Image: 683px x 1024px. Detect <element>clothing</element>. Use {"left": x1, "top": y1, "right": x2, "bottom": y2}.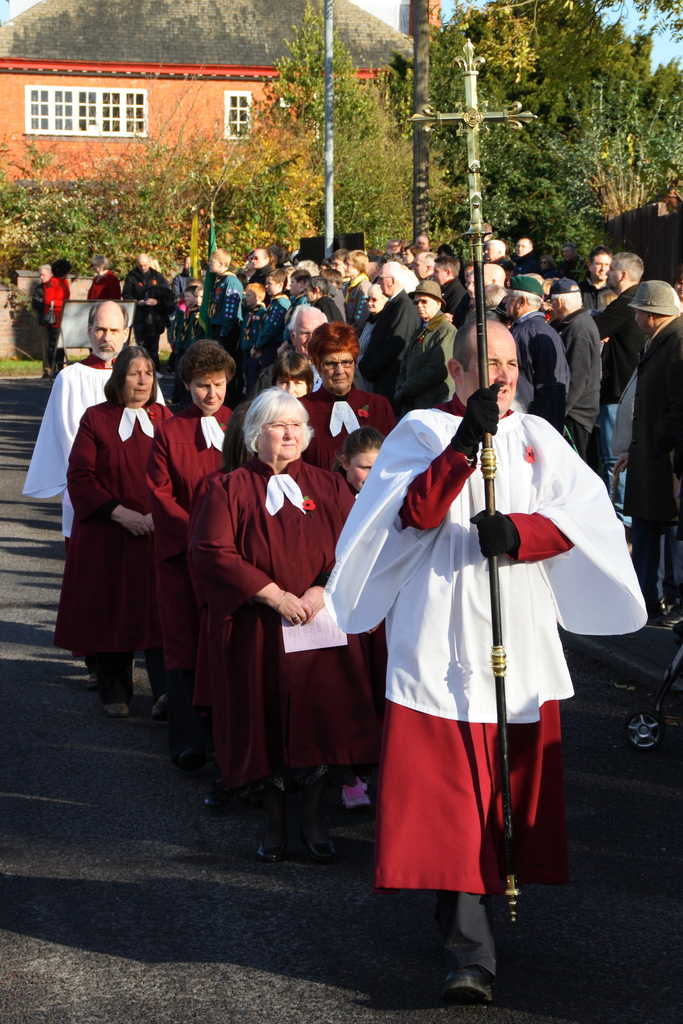
{"left": 207, "top": 278, "right": 249, "bottom": 342}.
